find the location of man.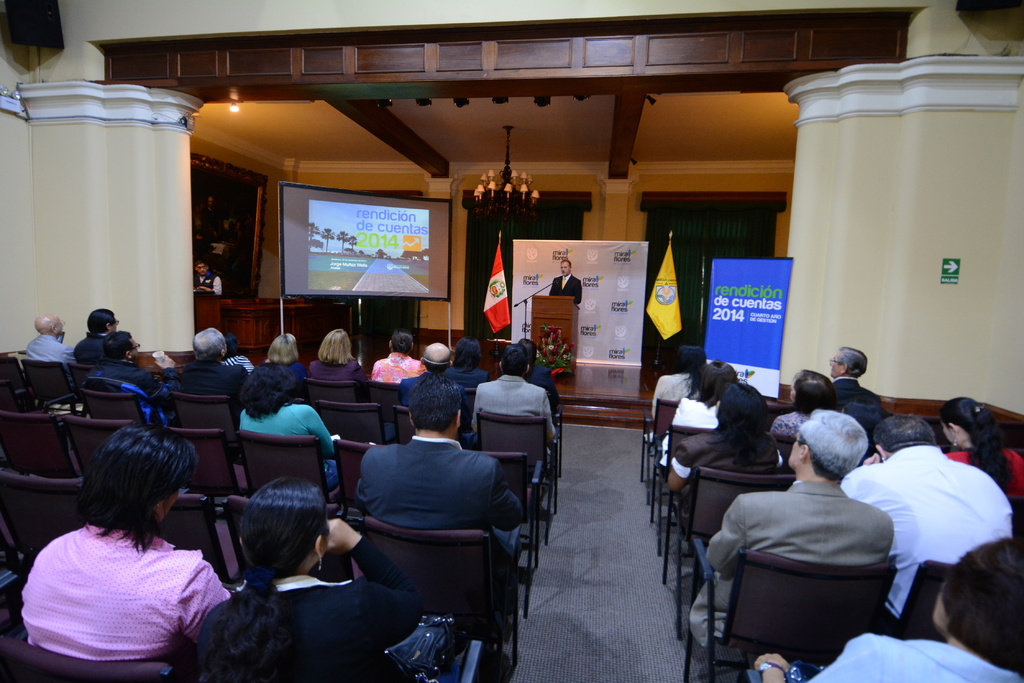
Location: detection(194, 261, 223, 299).
